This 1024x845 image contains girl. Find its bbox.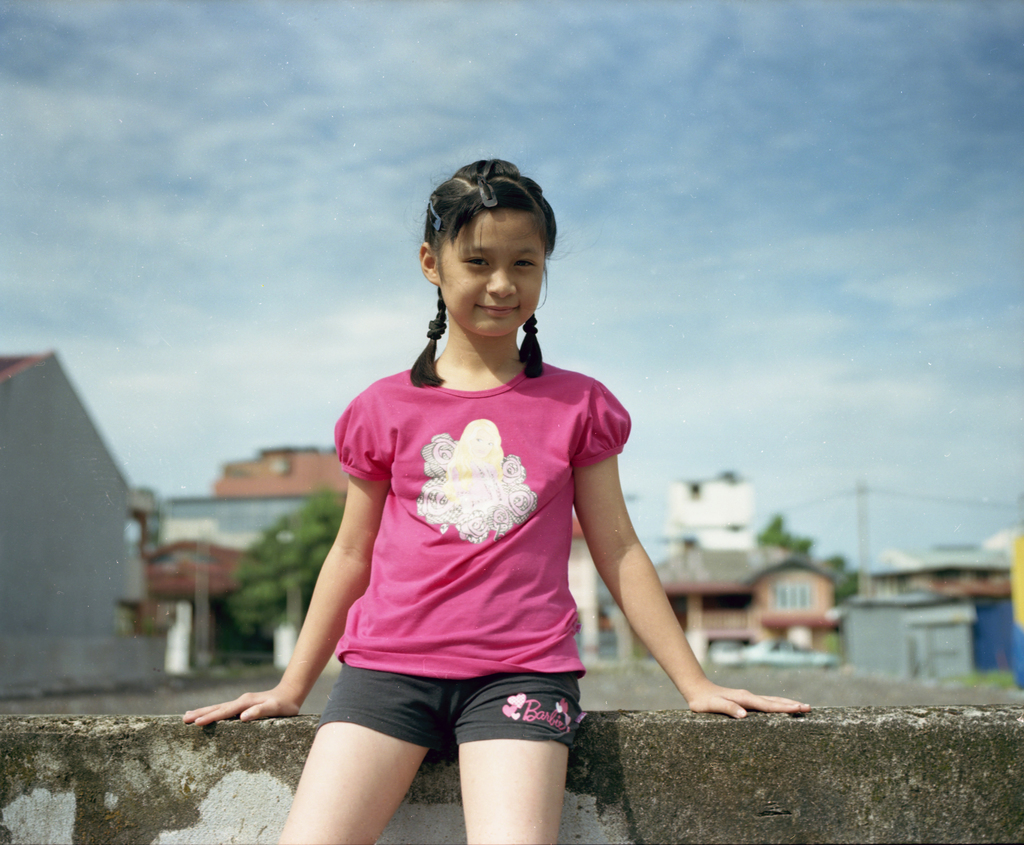
(x1=178, y1=142, x2=806, y2=844).
